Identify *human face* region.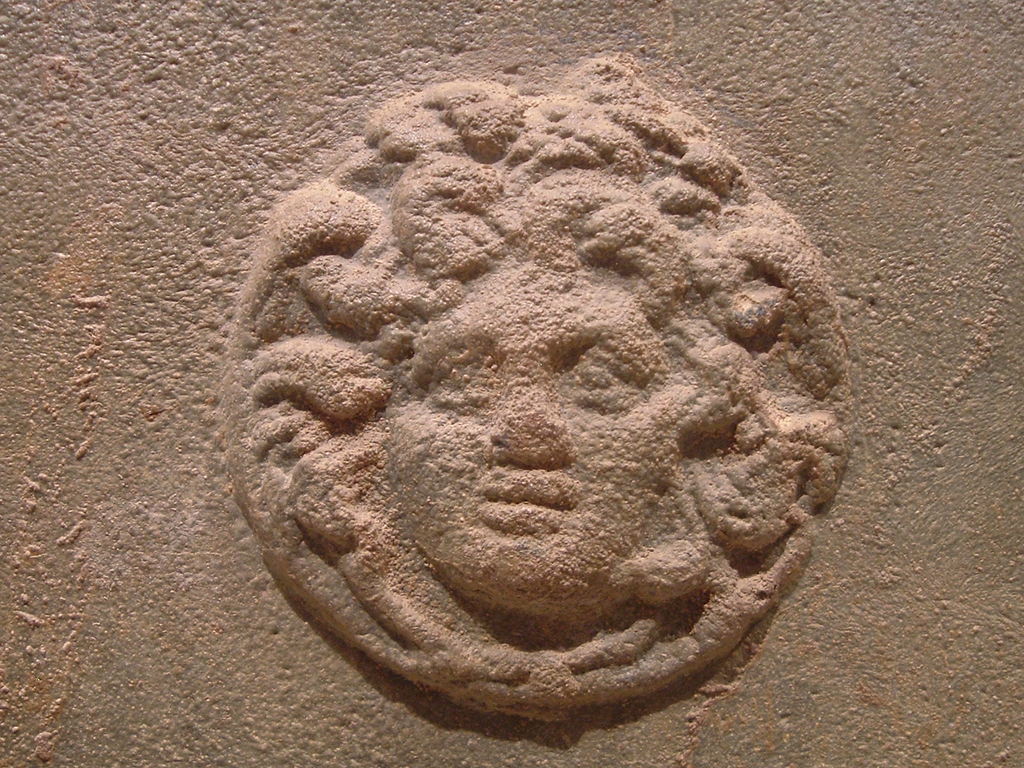
Region: {"x1": 390, "y1": 262, "x2": 684, "y2": 627}.
